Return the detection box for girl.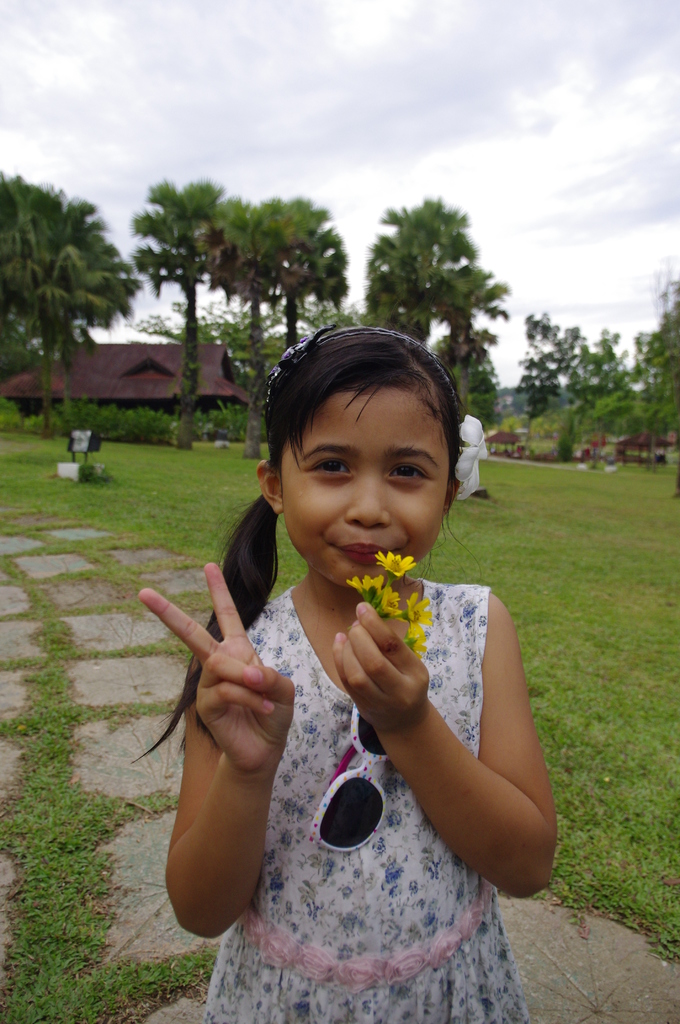
BBox(136, 321, 558, 1023).
